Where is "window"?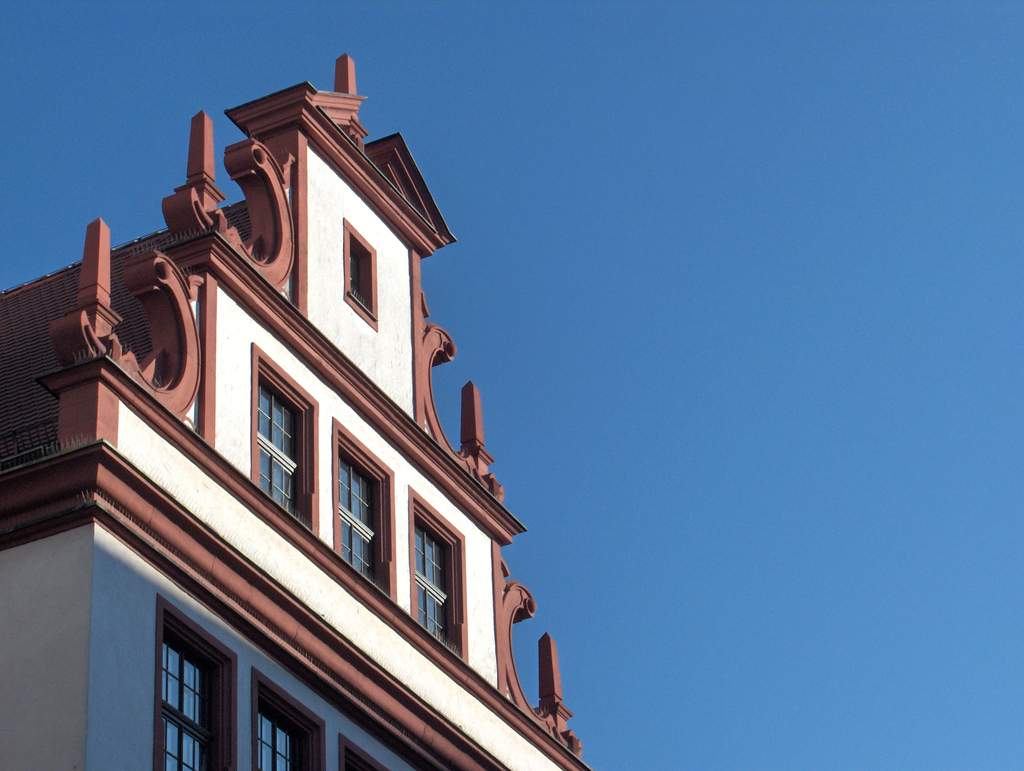
rect(255, 676, 310, 768).
